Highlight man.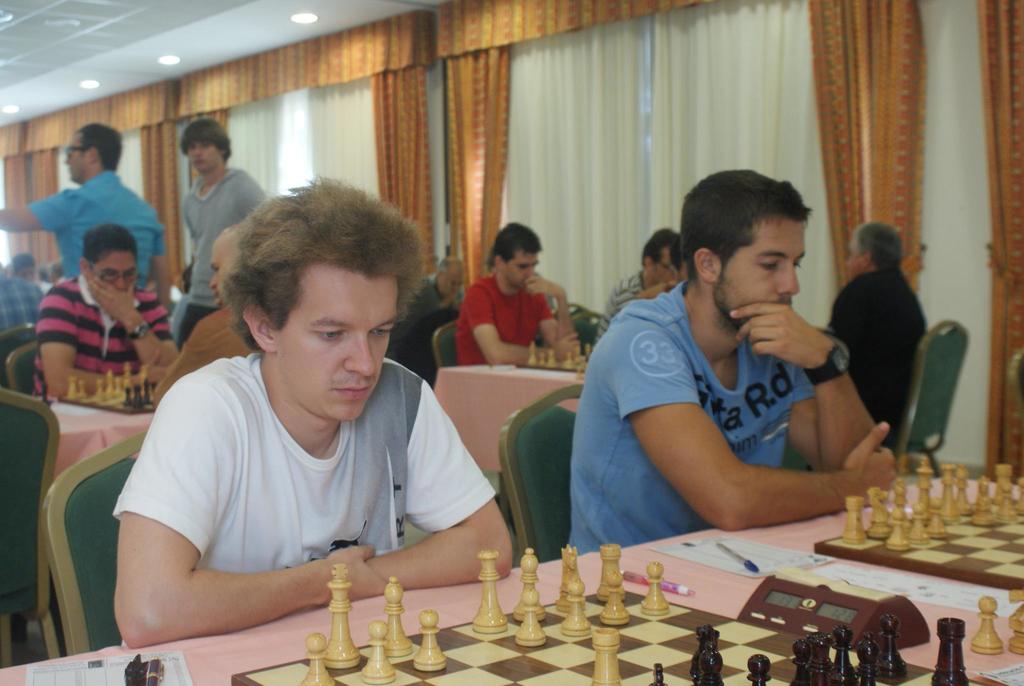
Highlighted region: x1=397 y1=258 x2=467 y2=339.
